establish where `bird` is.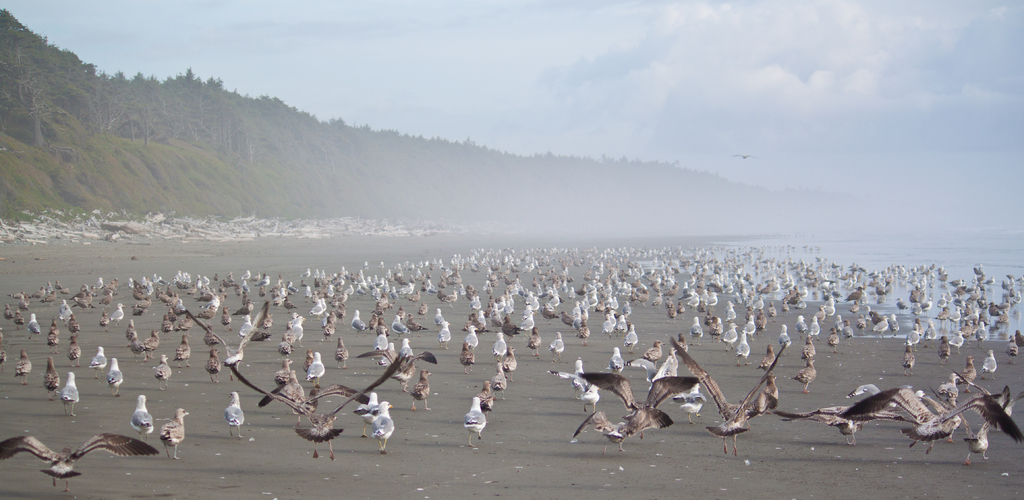
Established at left=547, top=363, right=599, bottom=409.
